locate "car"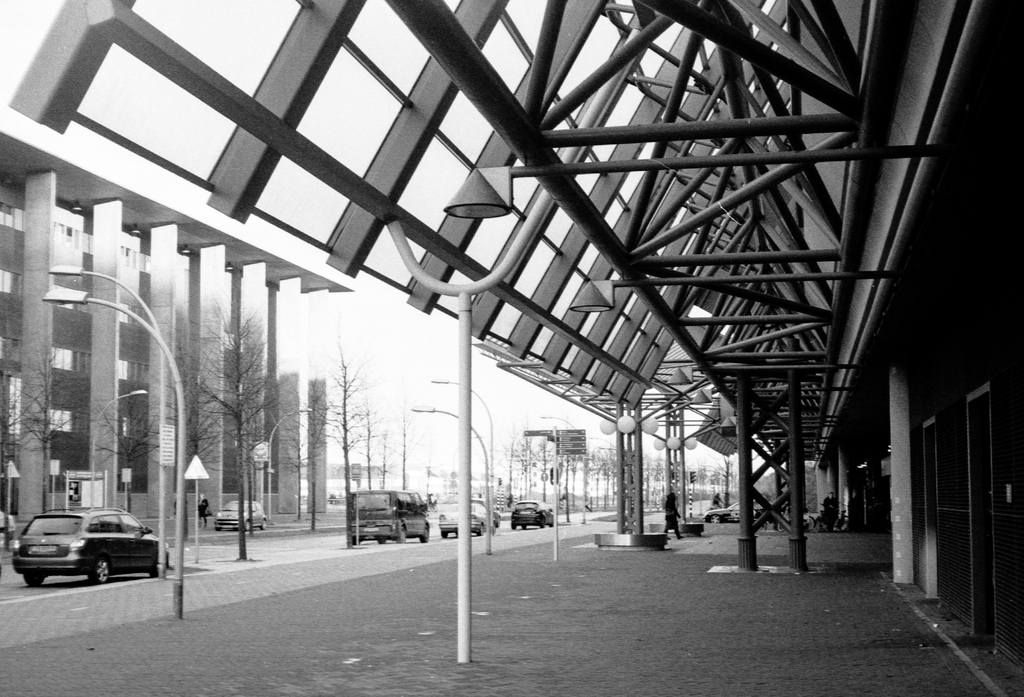
BBox(510, 496, 552, 527)
